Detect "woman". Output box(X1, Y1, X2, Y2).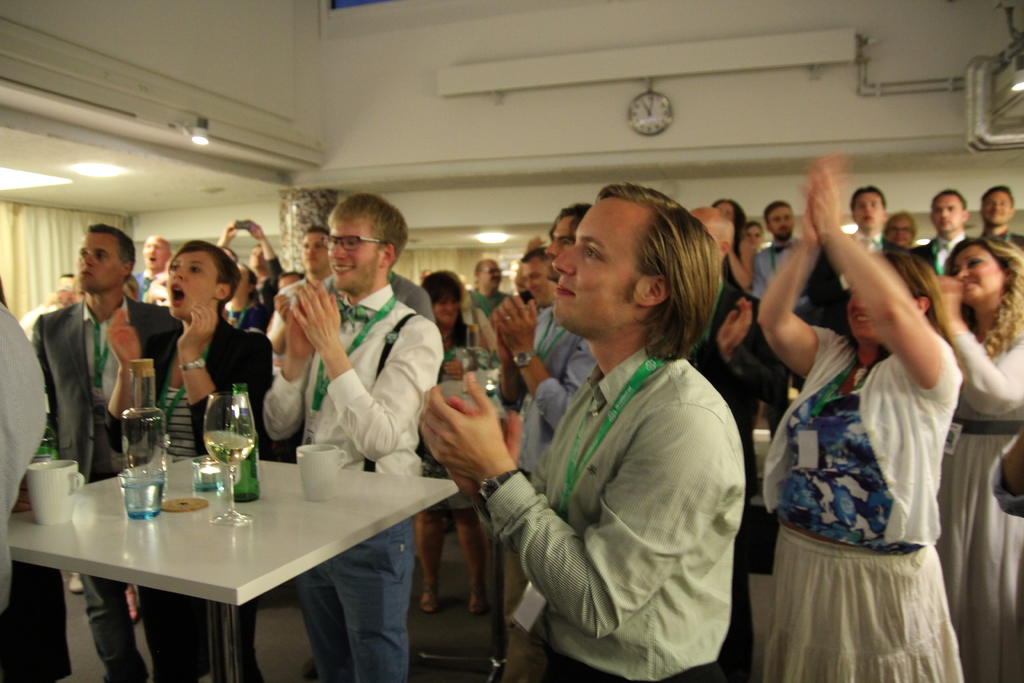
box(743, 163, 961, 682).
